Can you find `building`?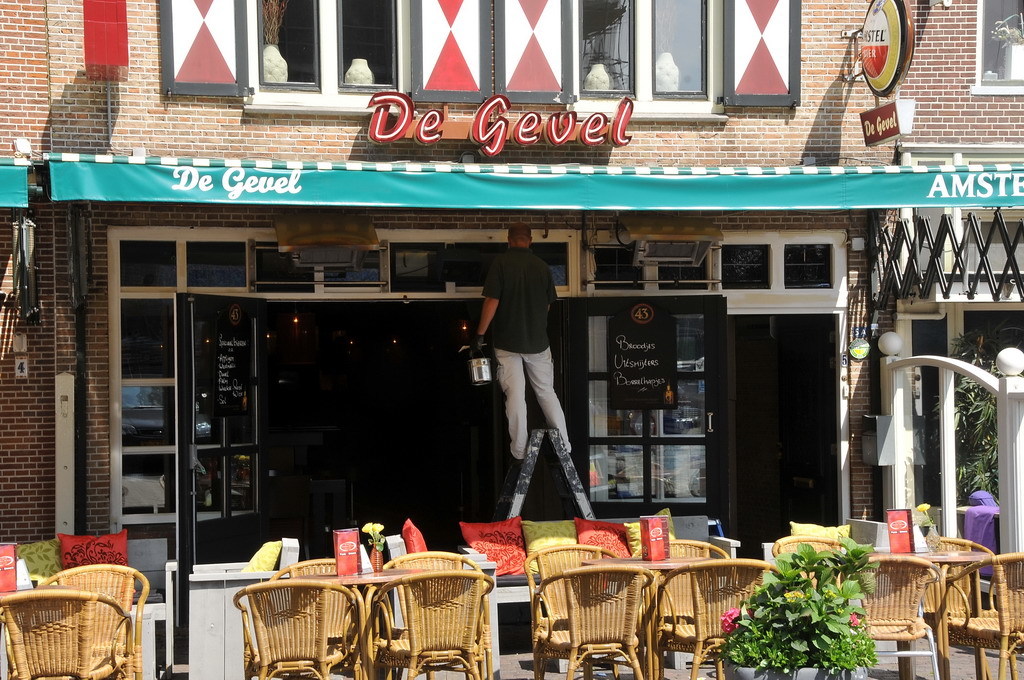
Yes, bounding box: [x1=2, y1=0, x2=1023, y2=679].
